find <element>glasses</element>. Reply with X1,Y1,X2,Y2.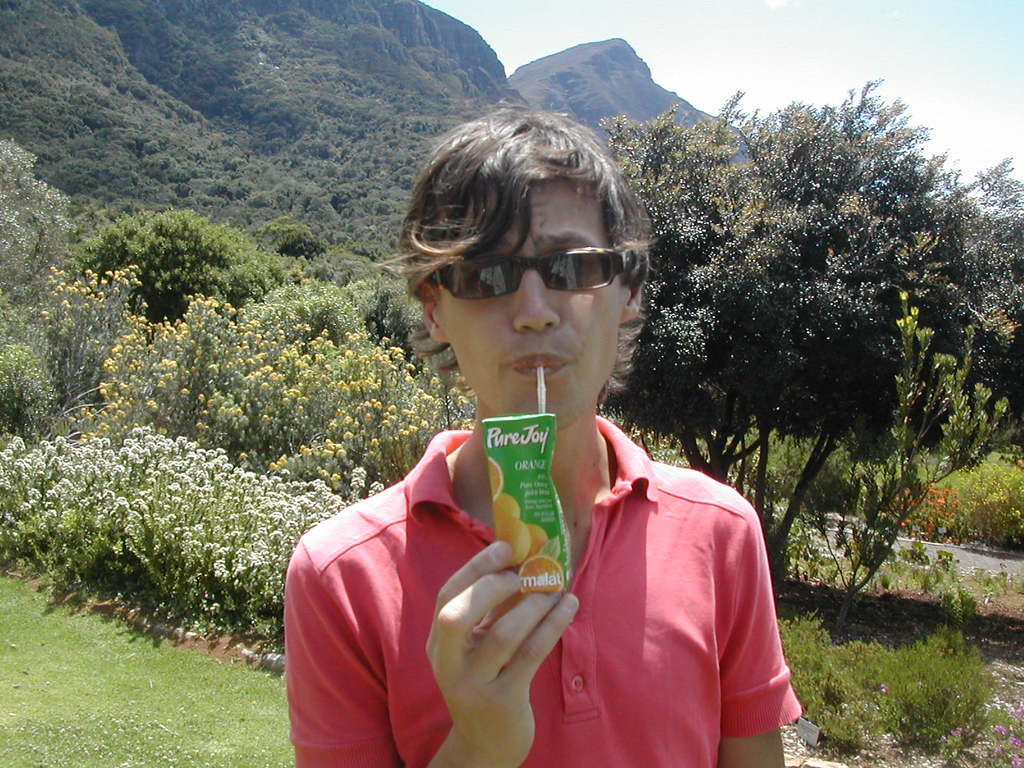
442,250,625,314.
